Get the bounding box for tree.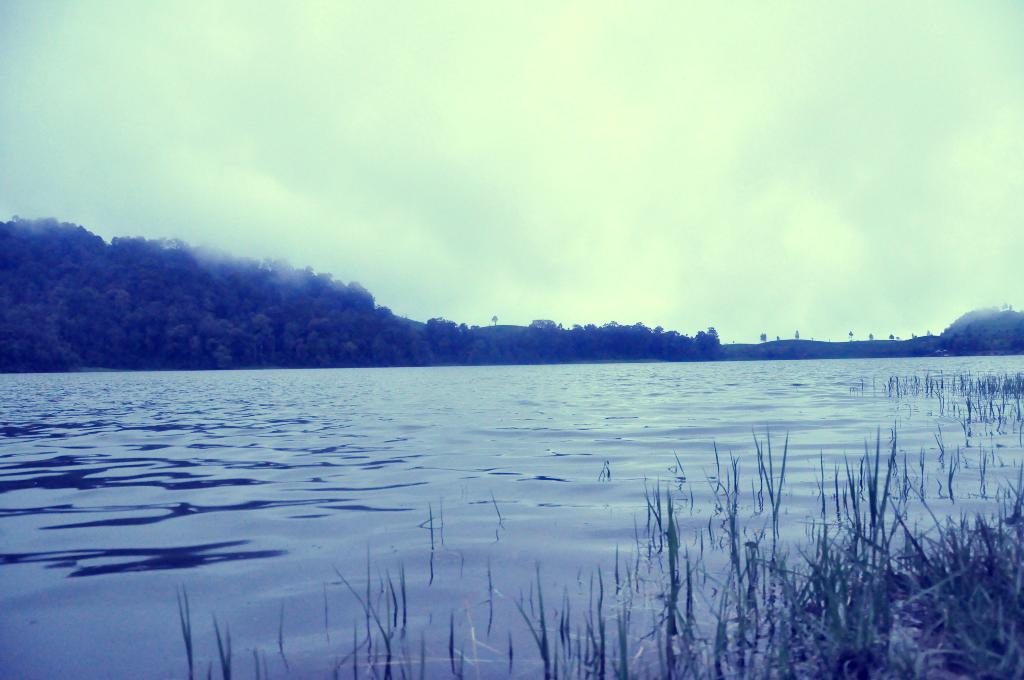
box(289, 264, 399, 366).
